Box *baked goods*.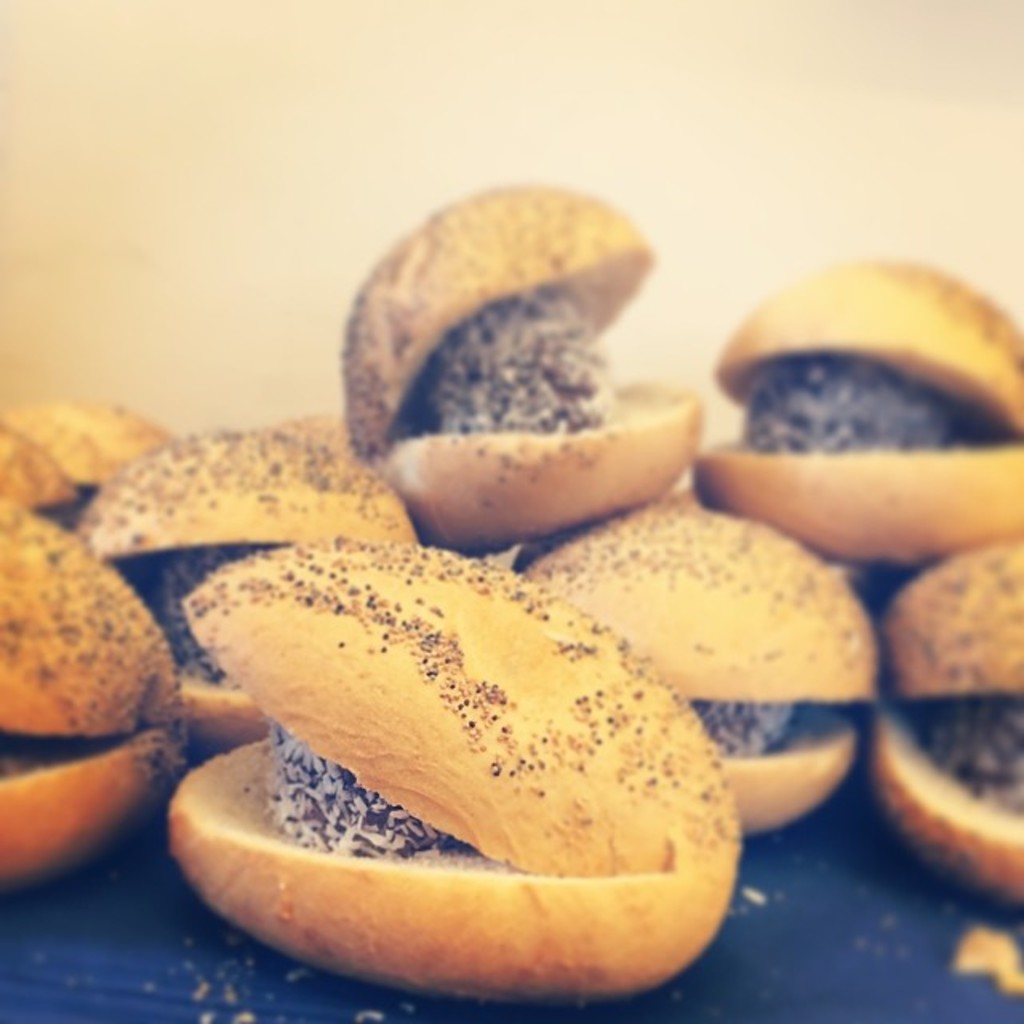
bbox=[861, 533, 1022, 899].
